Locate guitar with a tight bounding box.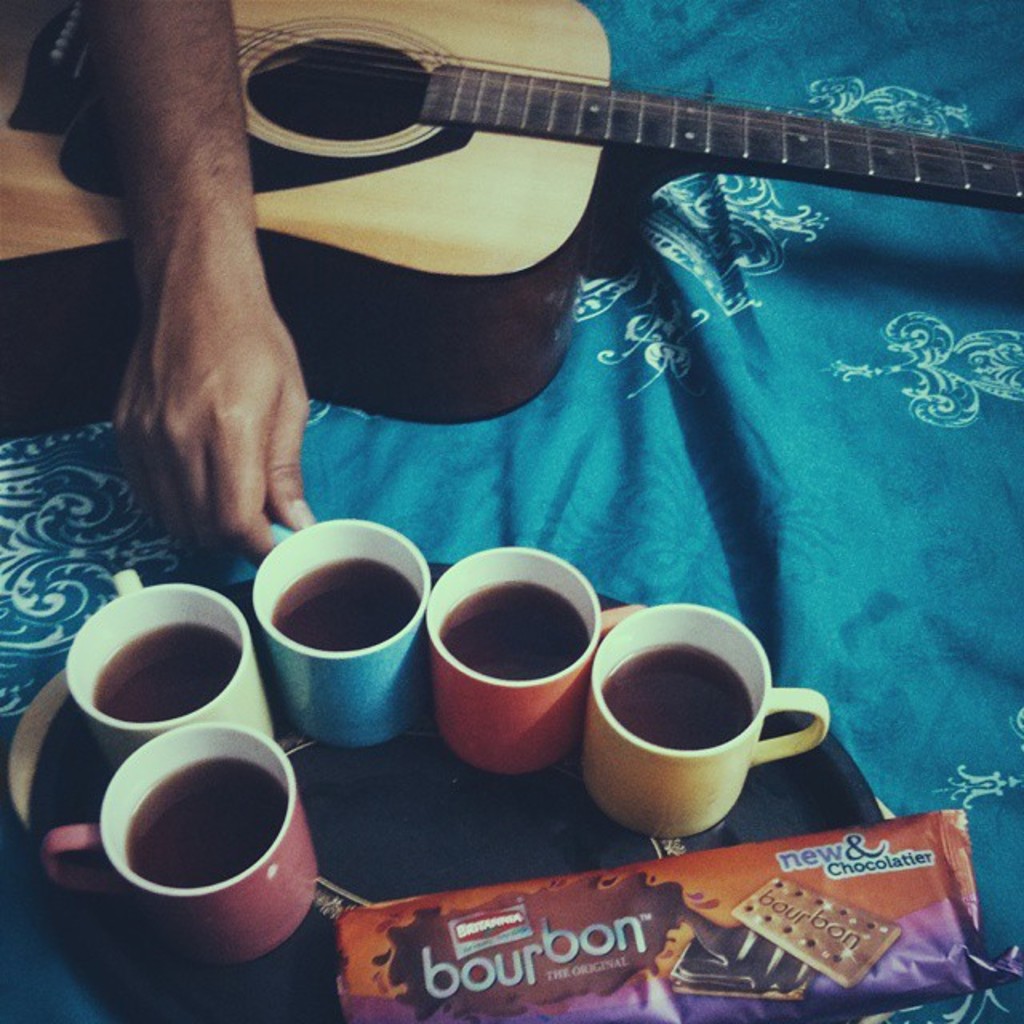
0:0:1022:426.
